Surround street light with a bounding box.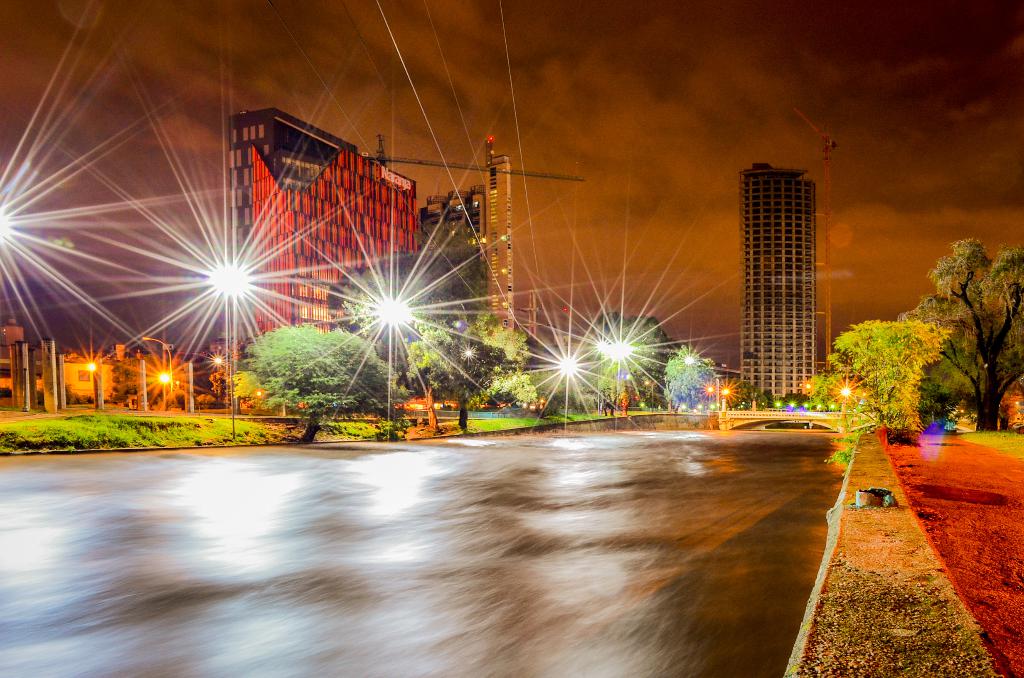
(835,379,857,405).
